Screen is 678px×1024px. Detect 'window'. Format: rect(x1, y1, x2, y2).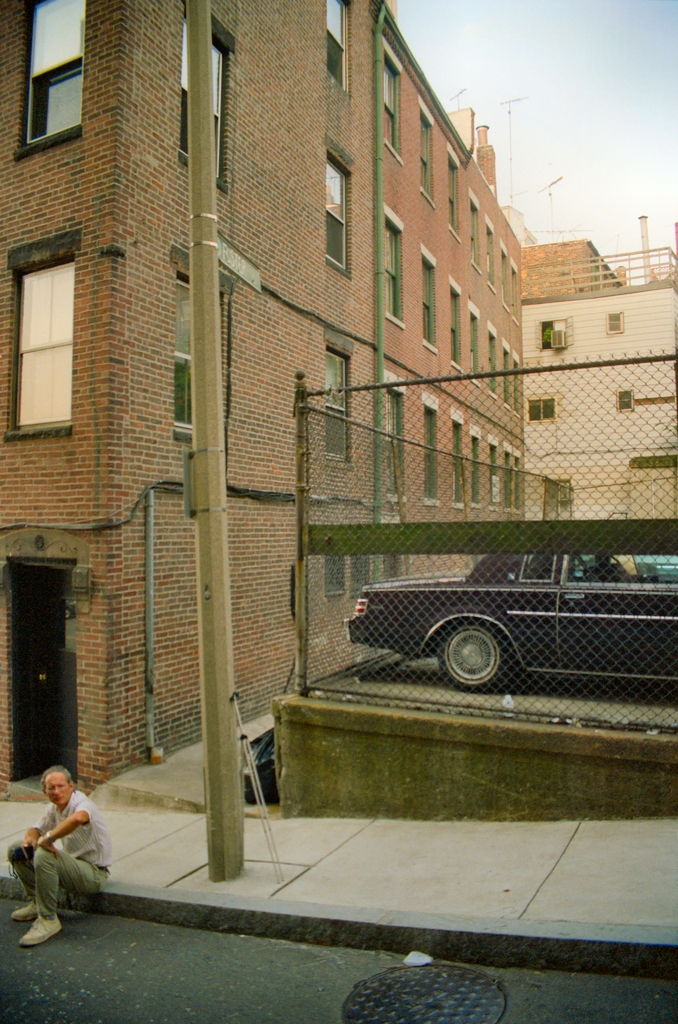
rect(13, 0, 81, 156).
